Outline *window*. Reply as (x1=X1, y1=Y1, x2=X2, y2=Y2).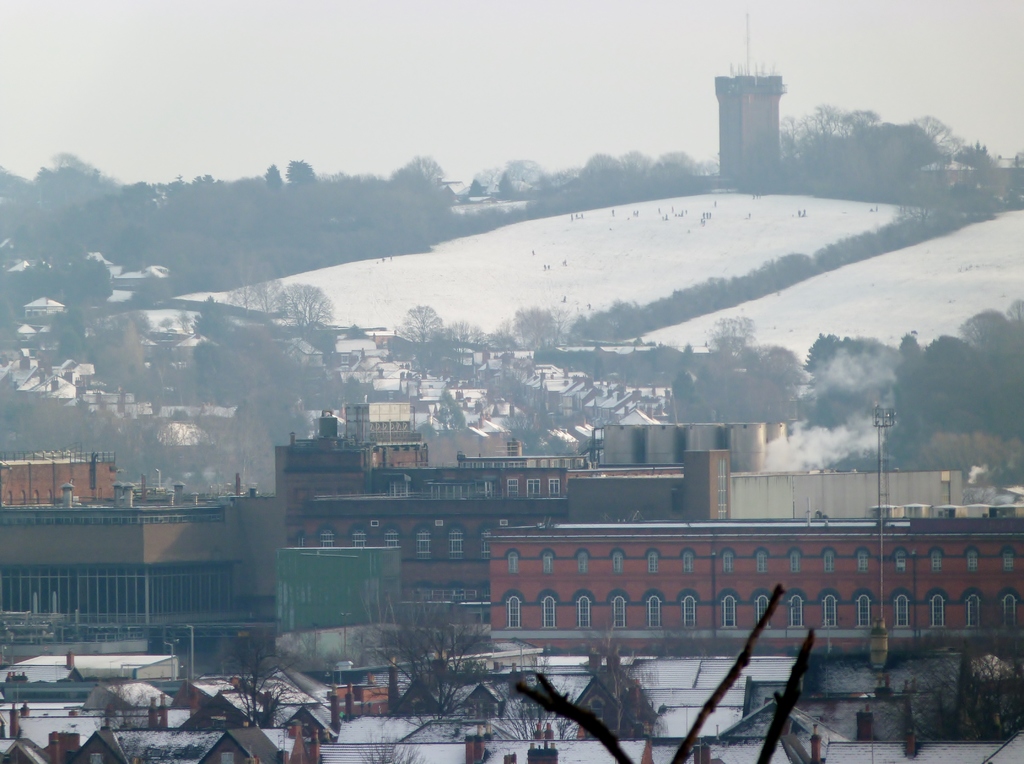
(x1=721, y1=551, x2=734, y2=571).
